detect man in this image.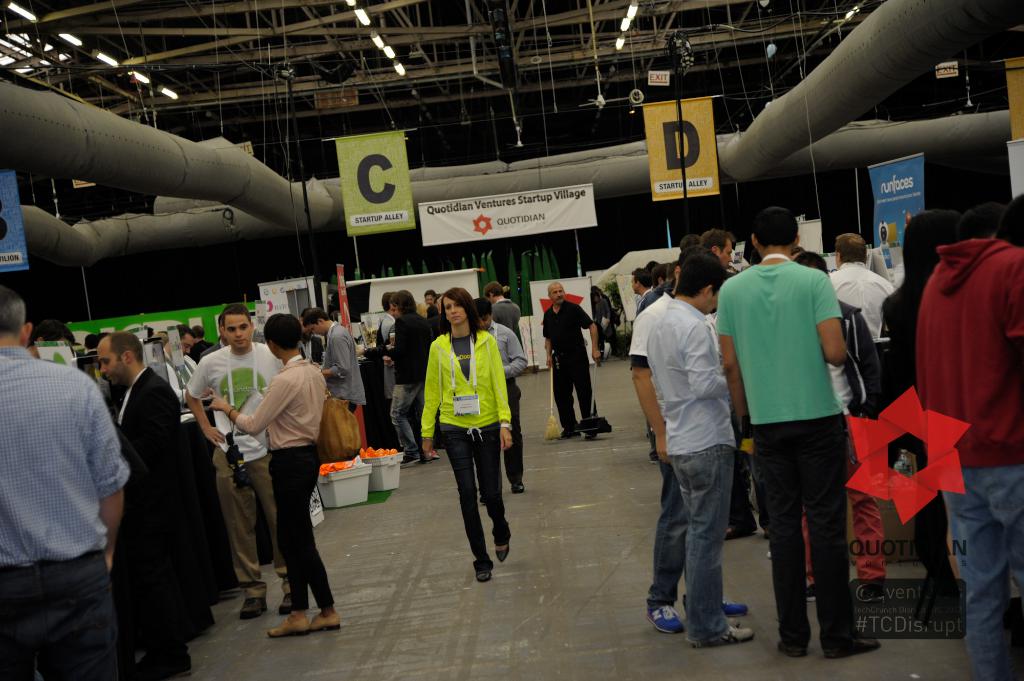
Detection: {"left": 0, "top": 284, "right": 135, "bottom": 677}.
